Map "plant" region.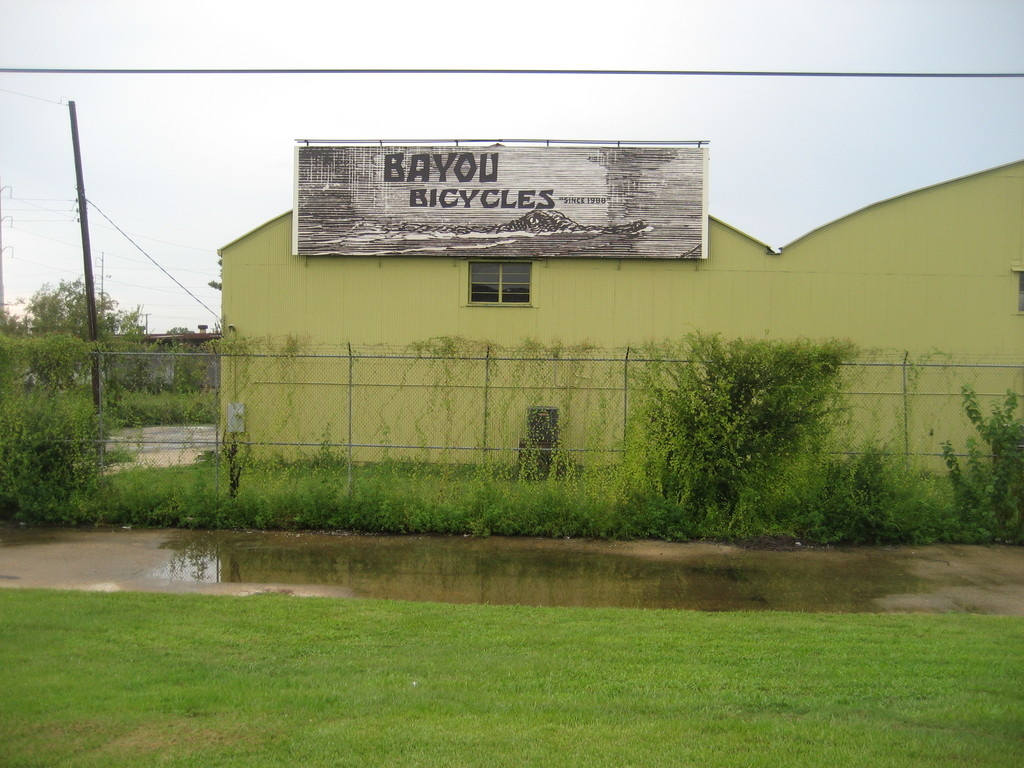
Mapped to bbox=[99, 376, 230, 429].
